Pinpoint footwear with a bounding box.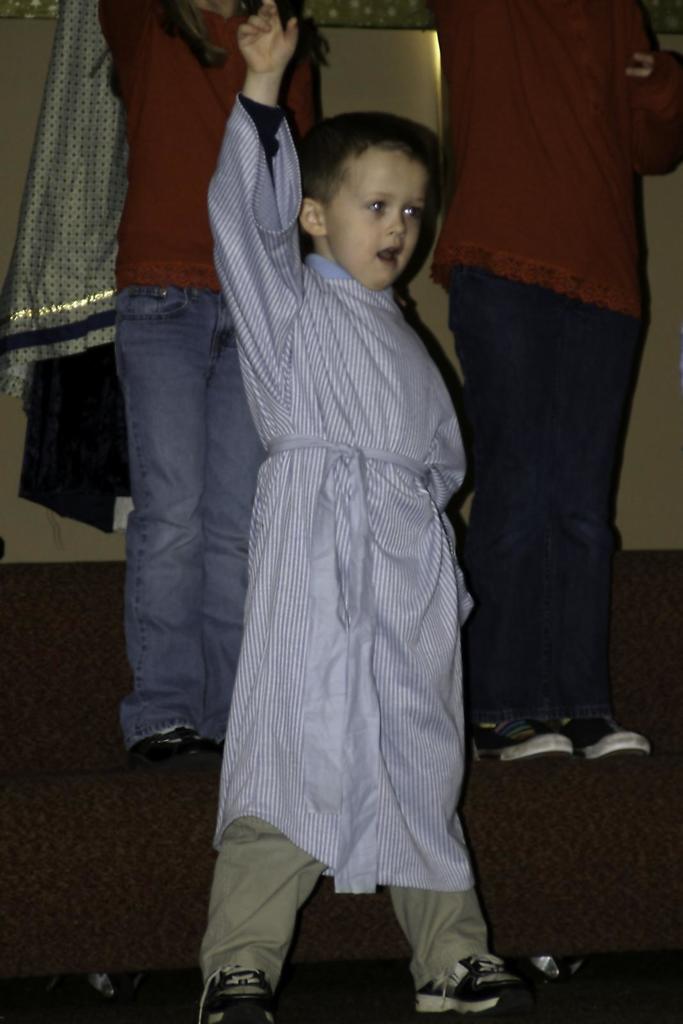
l=411, t=947, r=547, b=1022.
